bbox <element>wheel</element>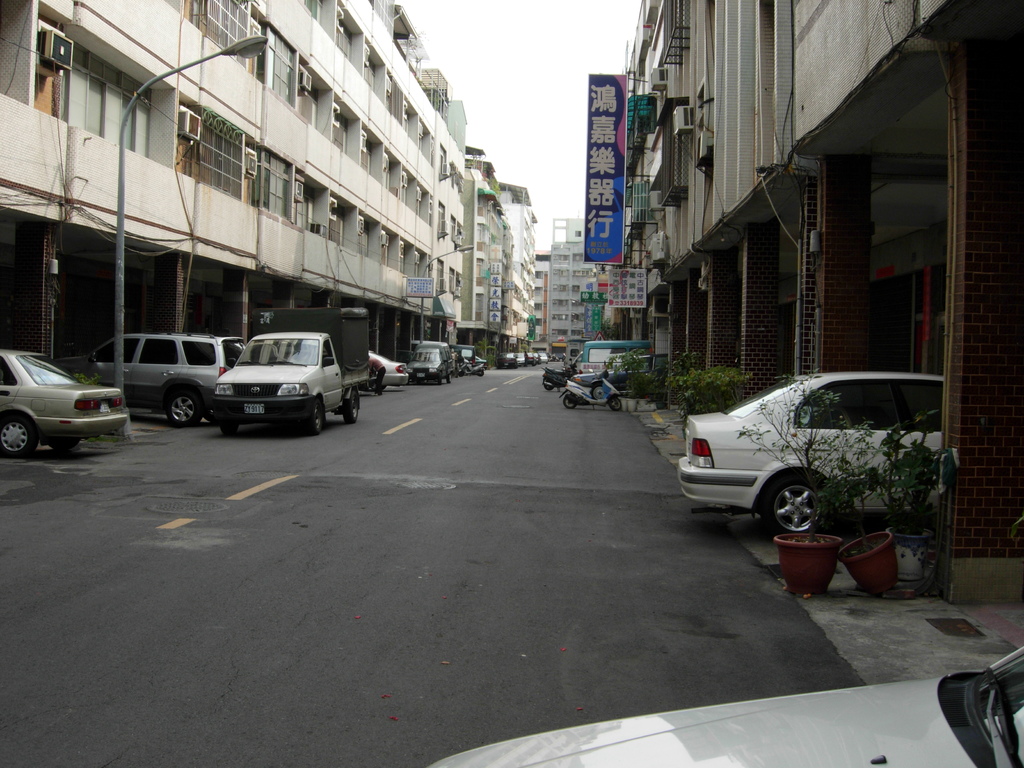
rect(591, 385, 607, 399)
